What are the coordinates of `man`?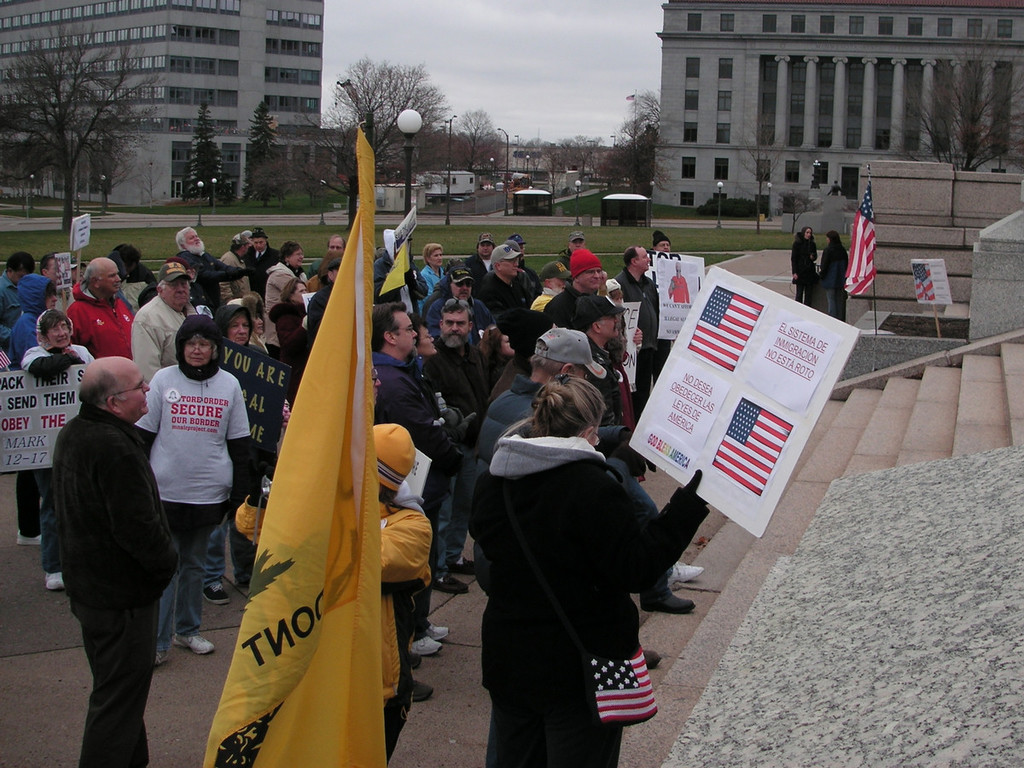
{"left": 433, "top": 295, "right": 490, "bottom": 591}.
